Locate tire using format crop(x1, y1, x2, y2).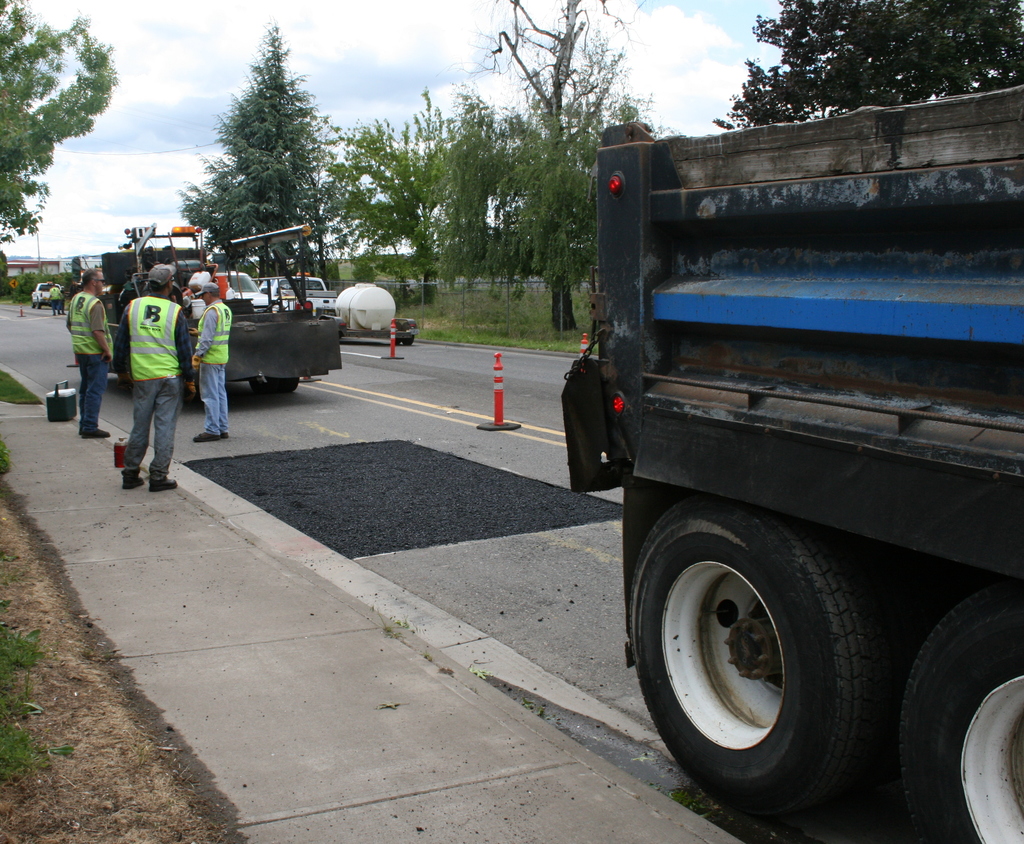
crop(113, 360, 126, 390).
